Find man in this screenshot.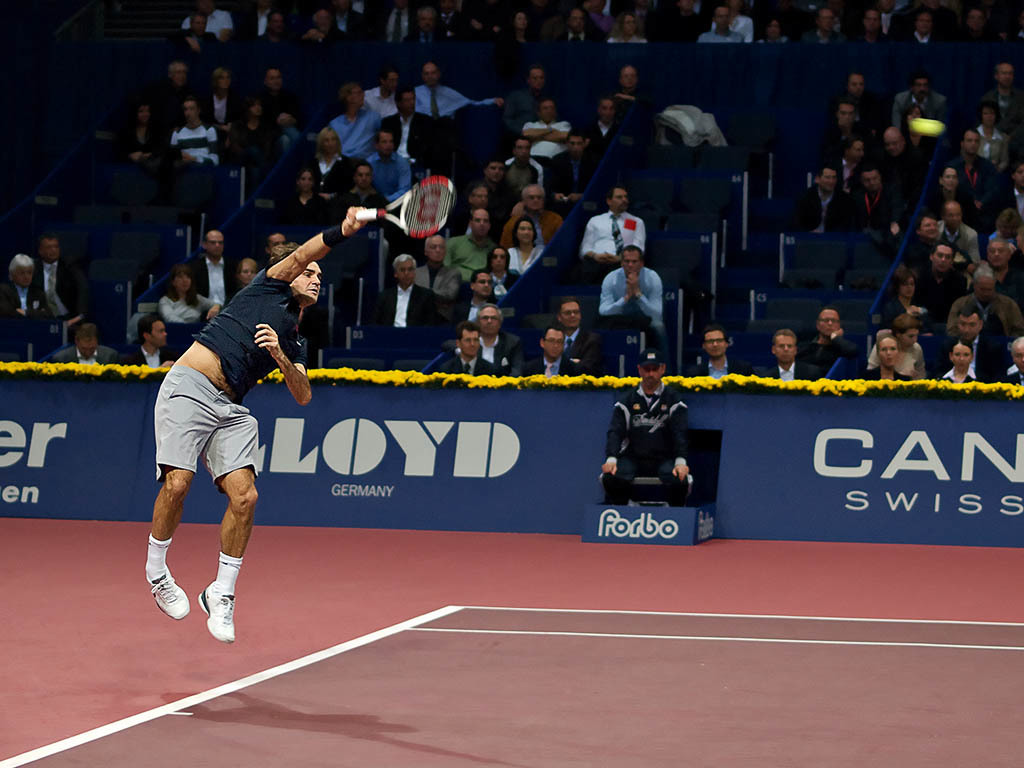
The bounding box for man is crop(921, 297, 1006, 390).
